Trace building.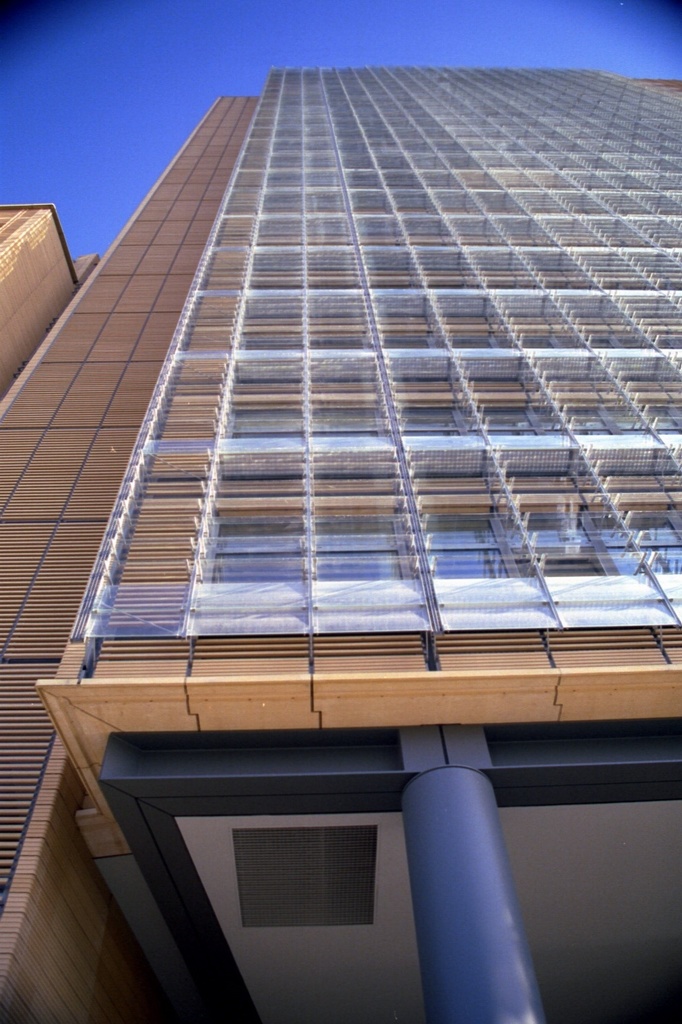
Traced to x1=0 y1=66 x2=681 y2=1023.
